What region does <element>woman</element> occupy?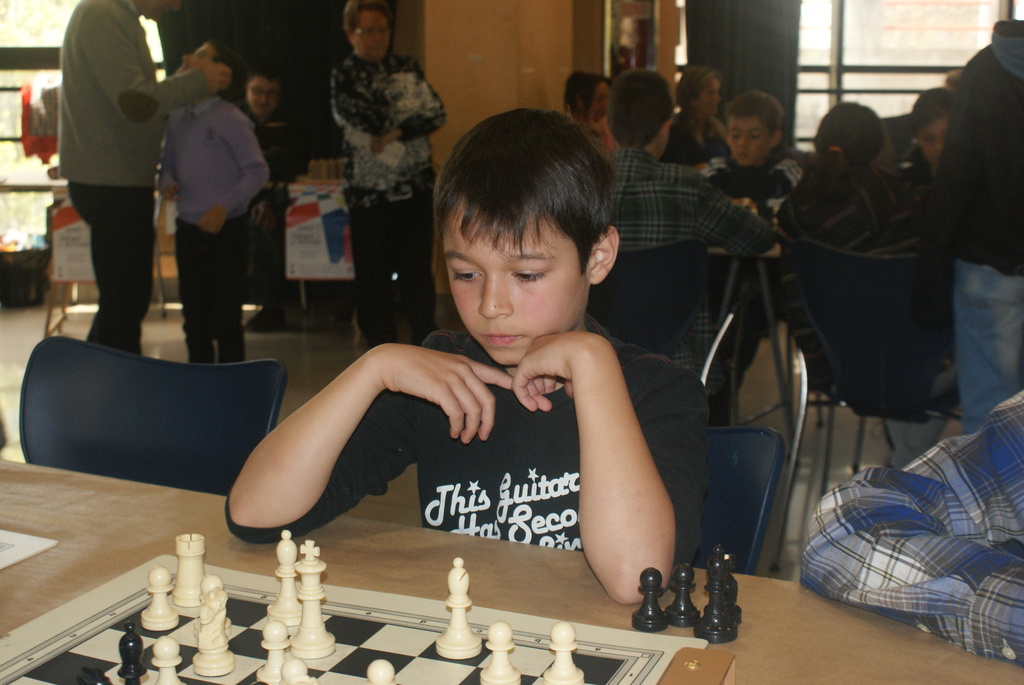
771/98/939/478.
